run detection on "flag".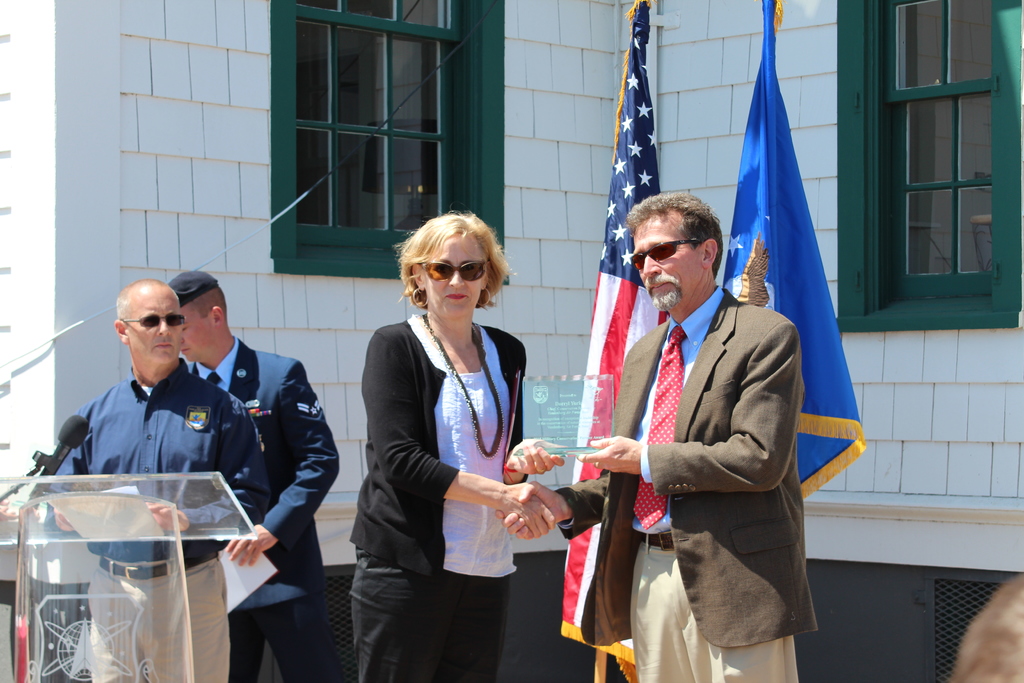
Result: crop(558, 0, 662, 682).
